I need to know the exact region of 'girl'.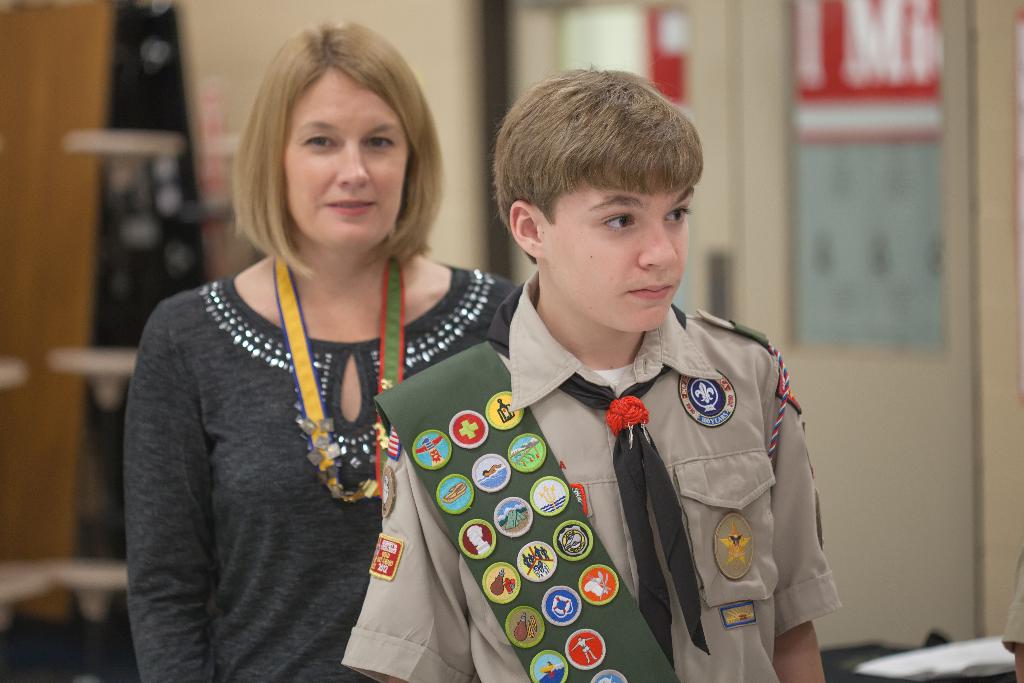
Region: {"left": 122, "top": 21, "right": 509, "bottom": 682}.
